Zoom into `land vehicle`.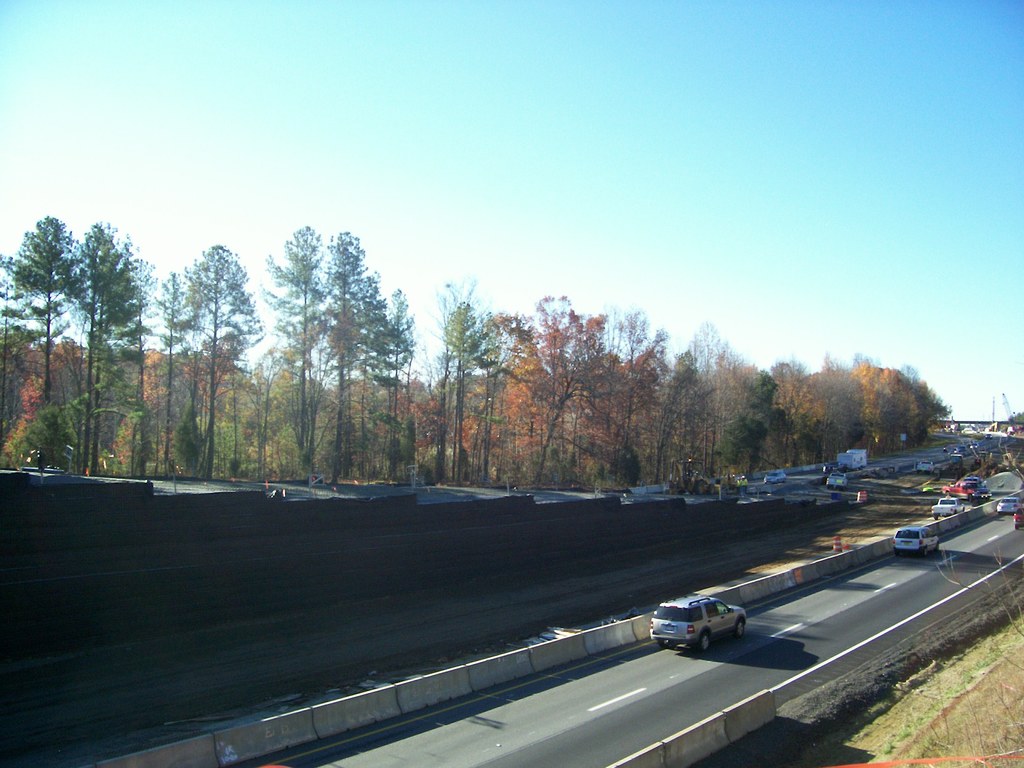
Zoom target: pyautogui.locateOnScreen(929, 495, 964, 522).
